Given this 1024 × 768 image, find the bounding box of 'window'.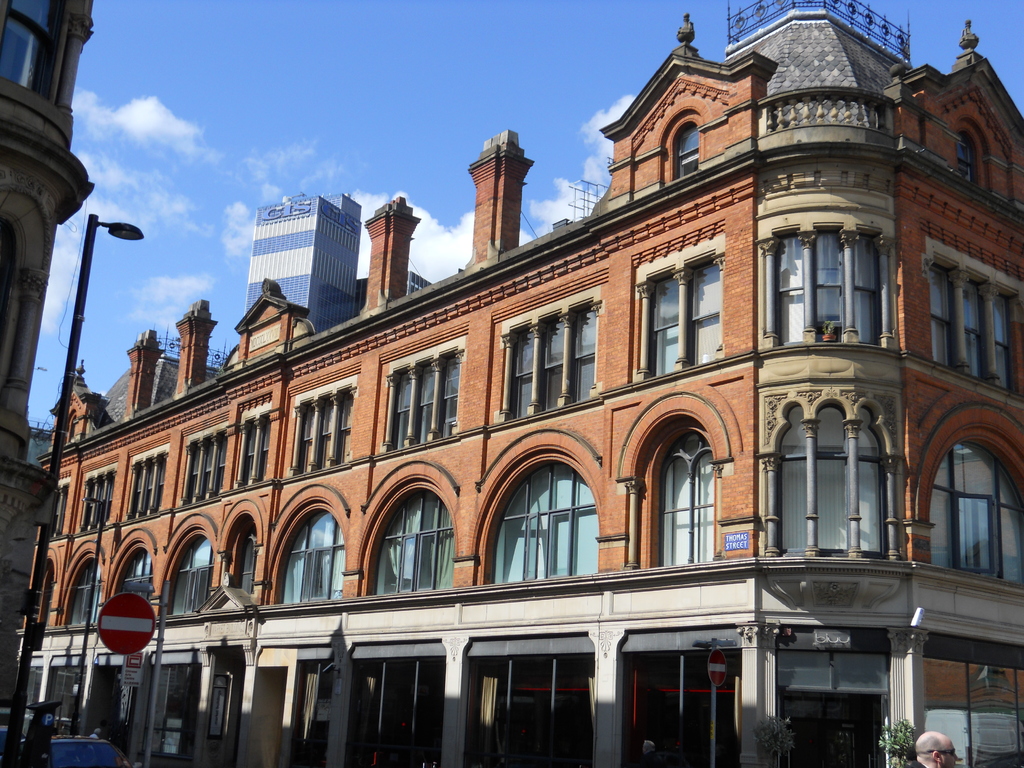
bbox=(83, 468, 108, 531).
